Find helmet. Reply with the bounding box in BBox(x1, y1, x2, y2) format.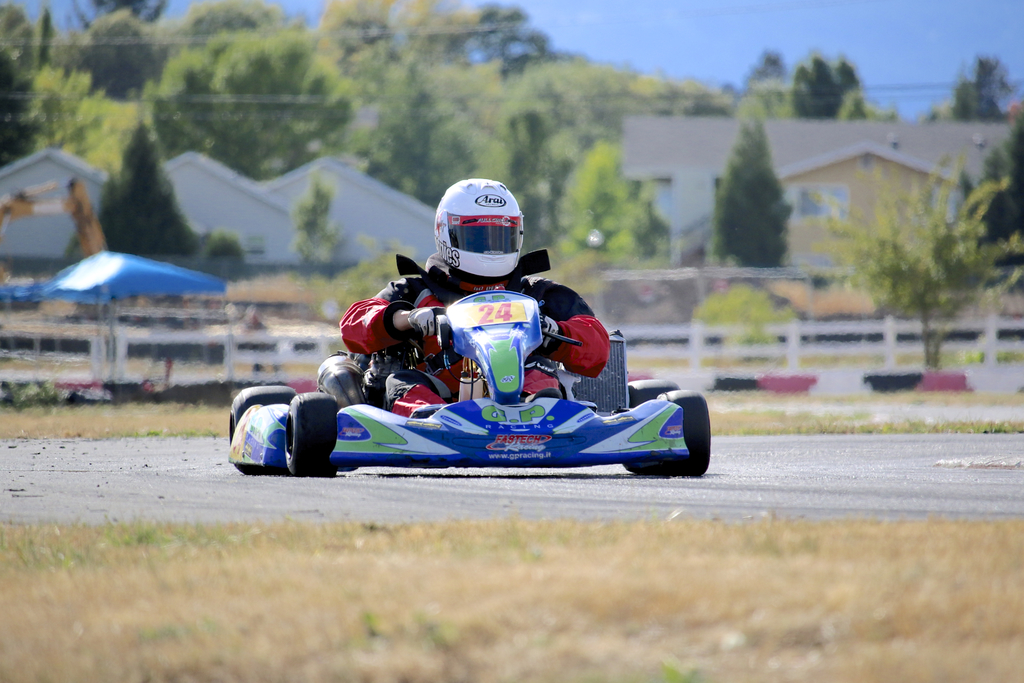
BBox(431, 175, 528, 283).
